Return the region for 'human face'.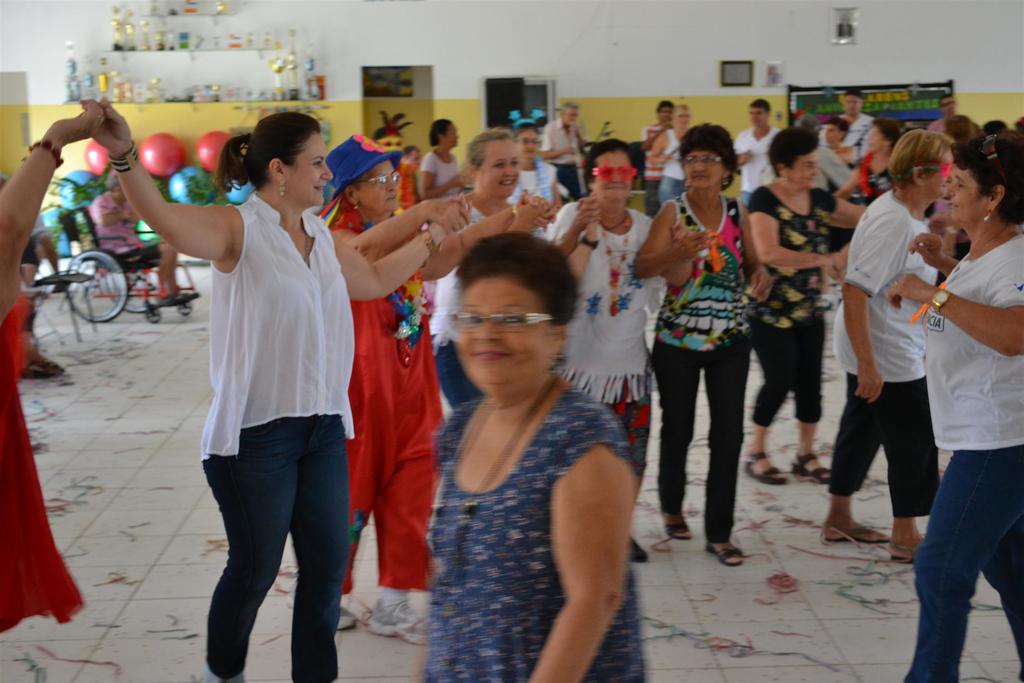
select_region(562, 108, 580, 124).
